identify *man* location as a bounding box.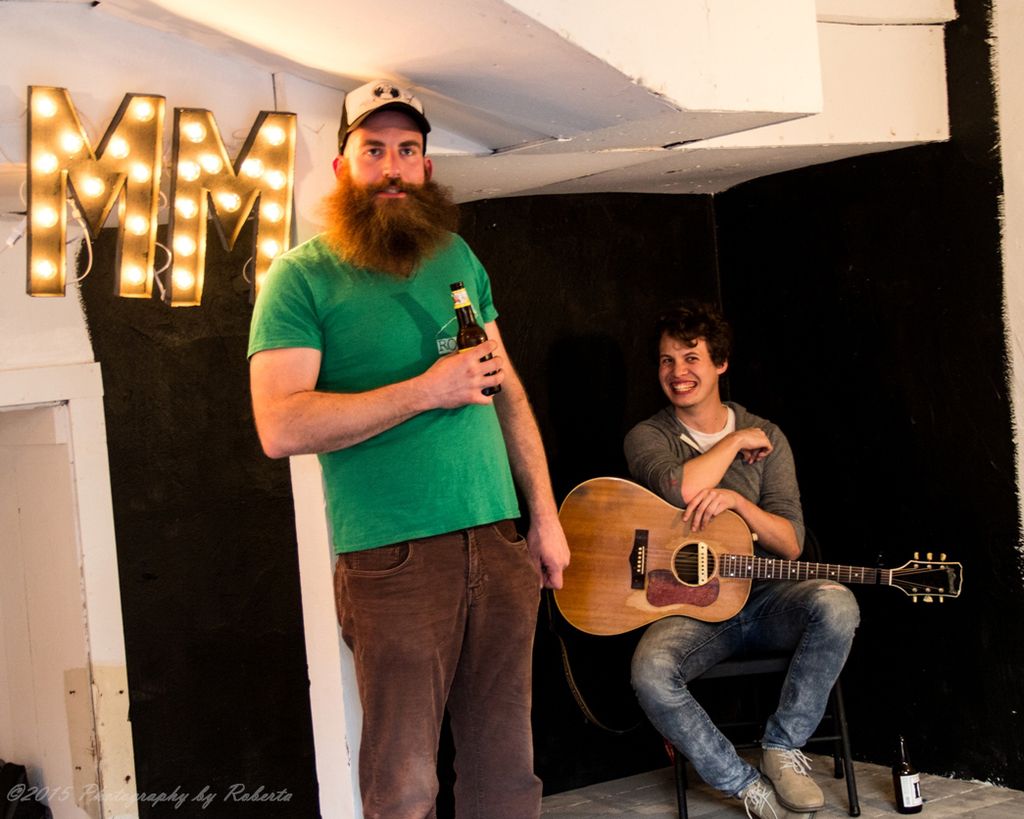
rect(626, 309, 857, 818).
